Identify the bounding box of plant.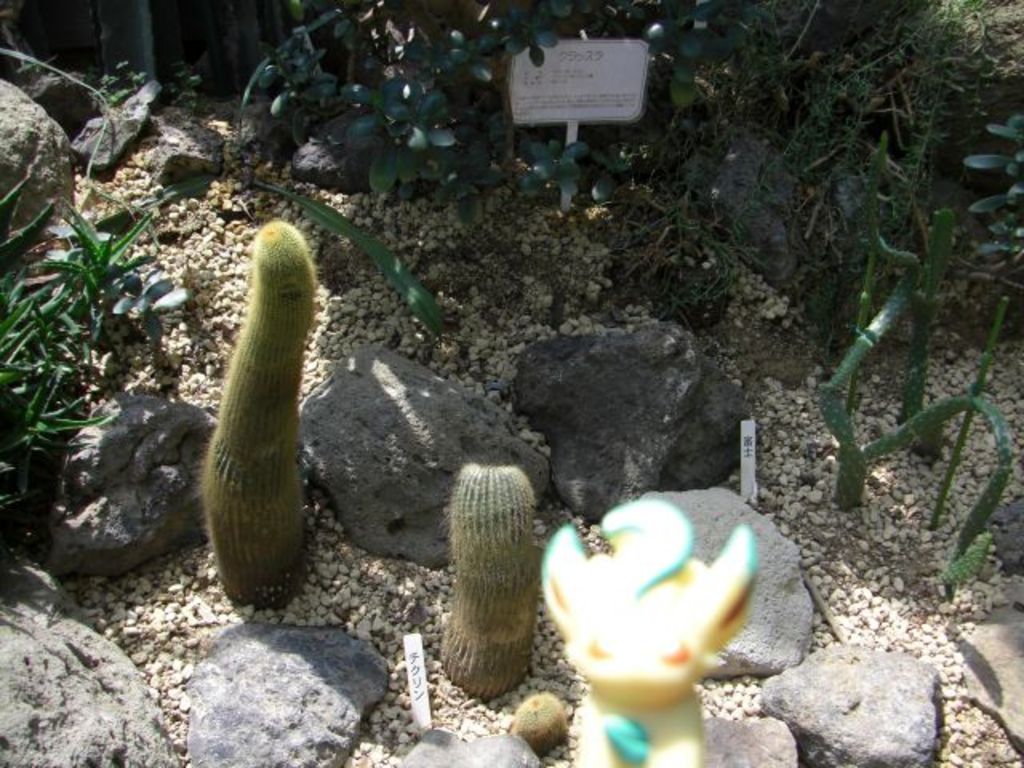
locate(0, 30, 107, 136).
